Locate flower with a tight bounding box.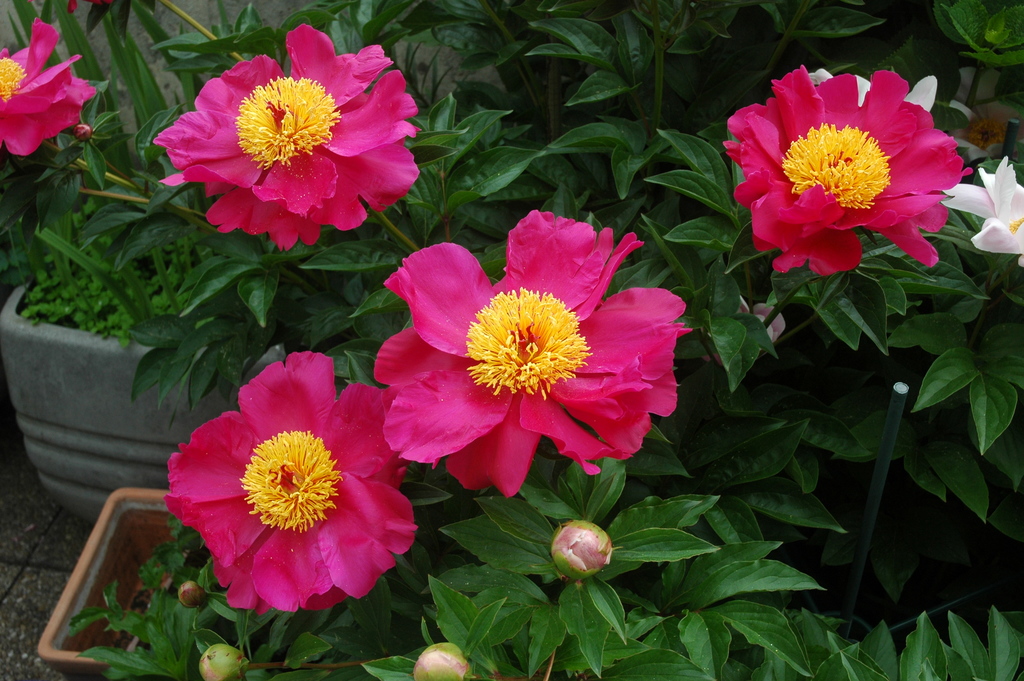
<box>76,123,93,140</box>.
